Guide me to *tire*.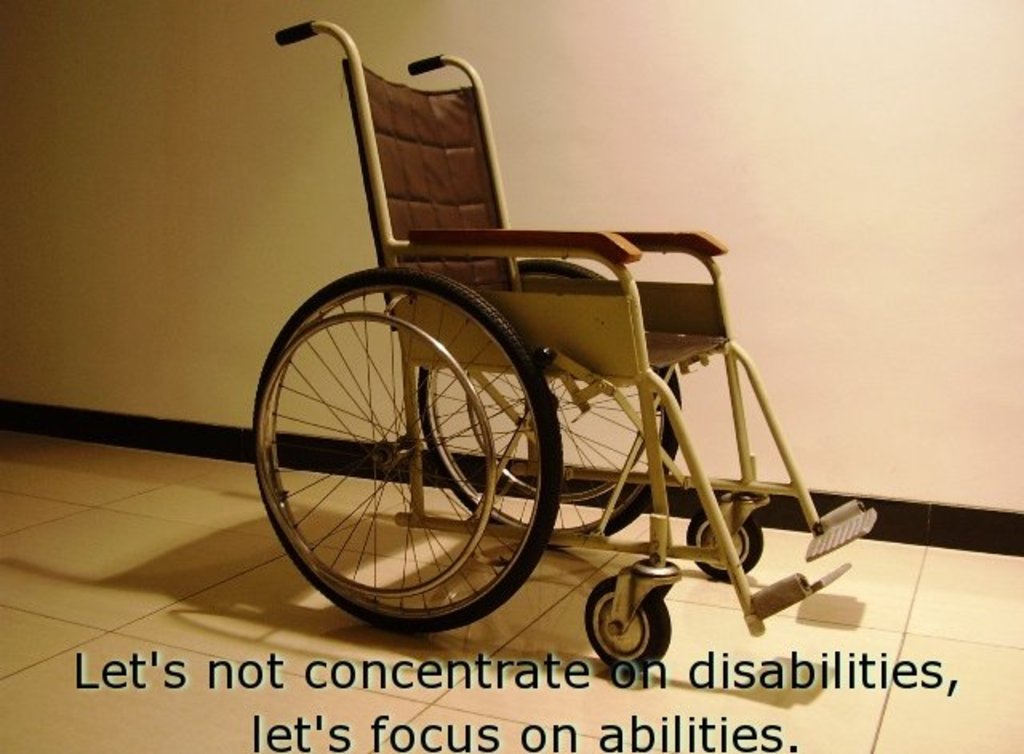
Guidance: (261, 263, 534, 631).
